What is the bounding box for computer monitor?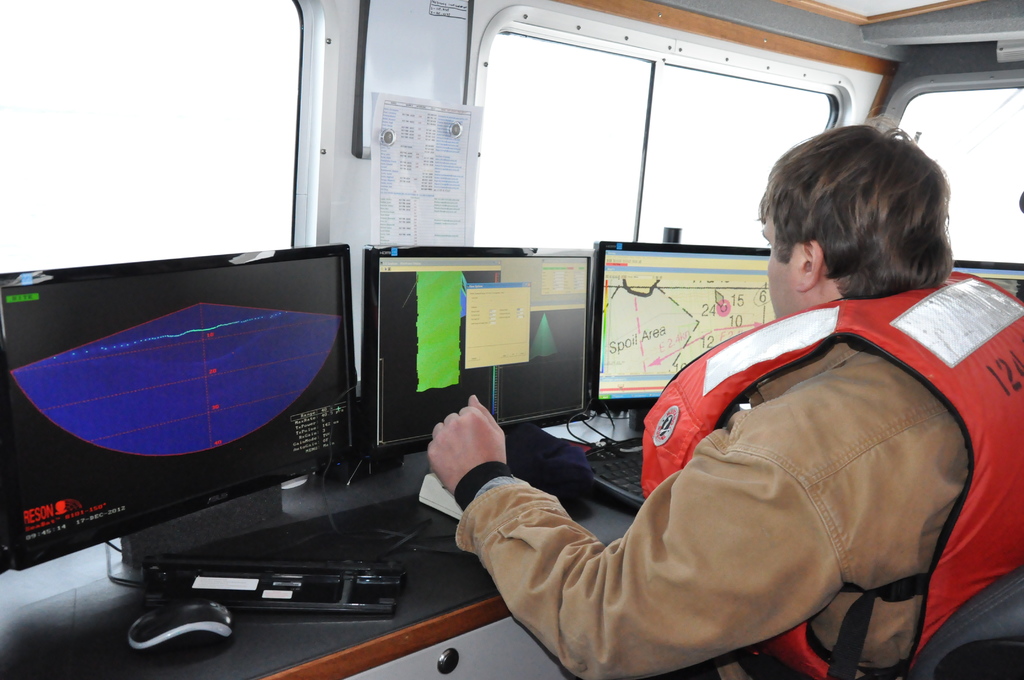
<box>21,250,383,556</box>.
